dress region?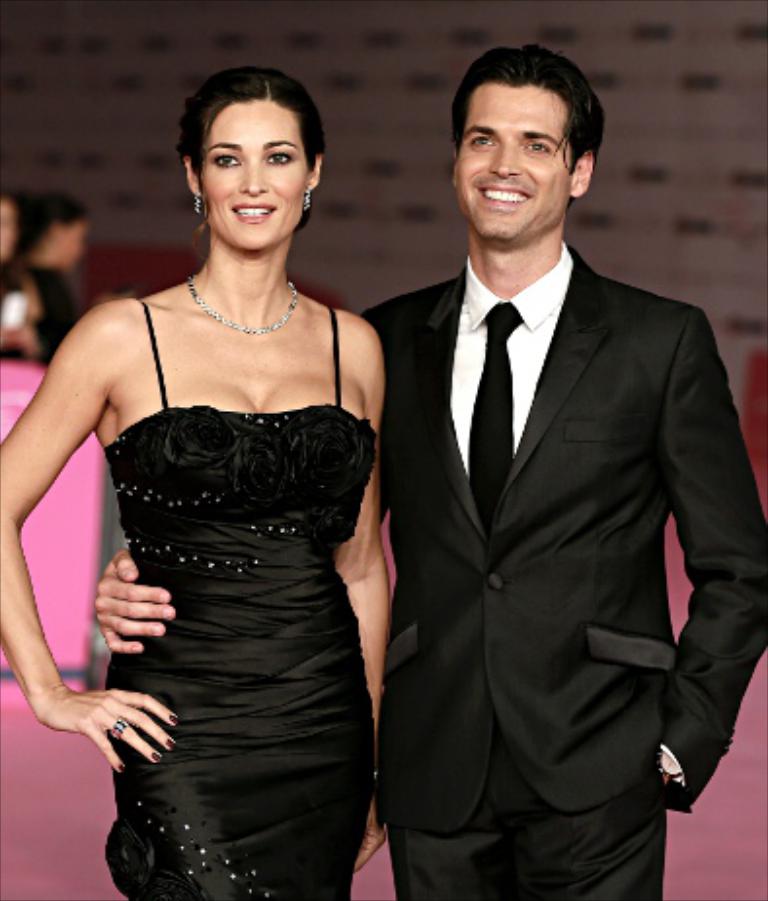
locate(99, 289, 378, 899)
